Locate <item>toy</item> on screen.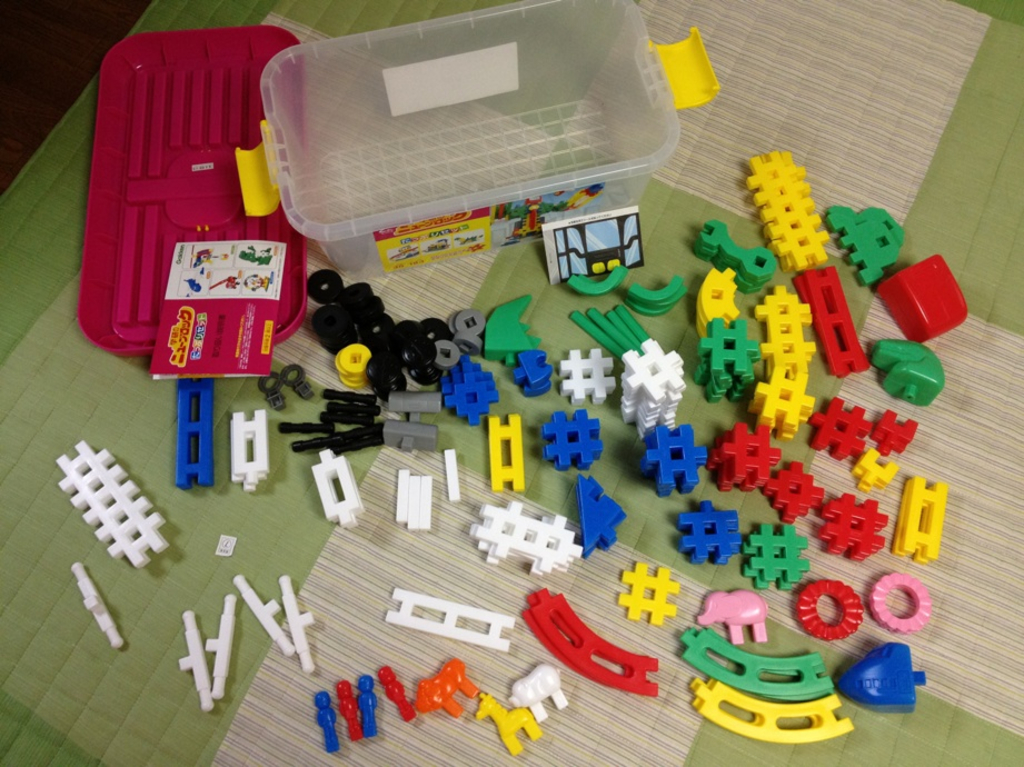
On screen at 67/27/312/369.
